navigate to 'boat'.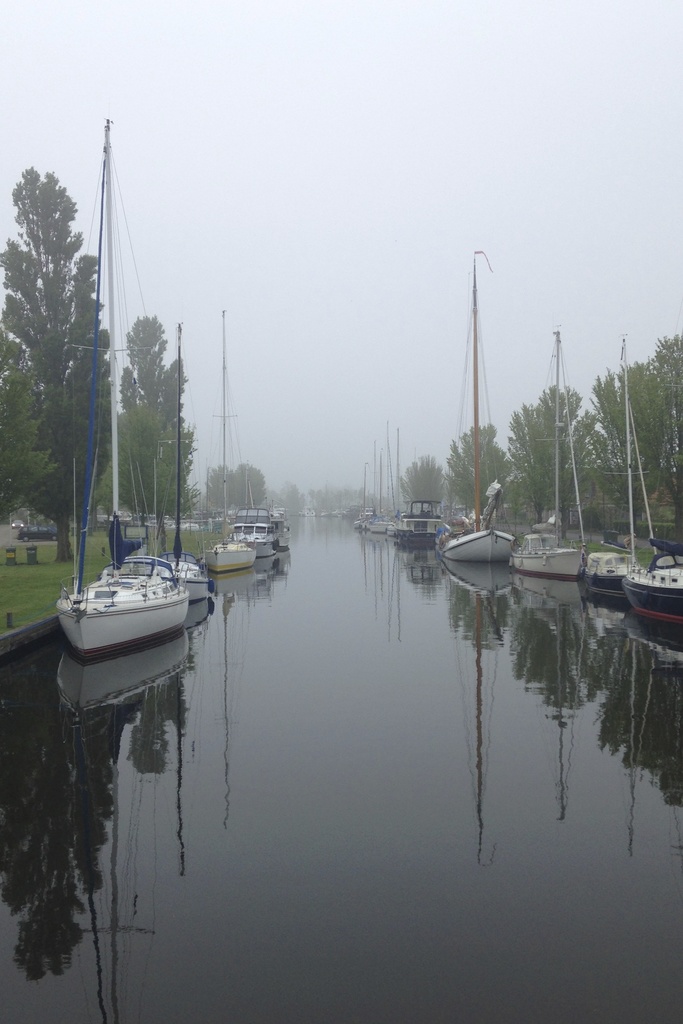
Navigation target: pyautogui.locateOnScreen(623, 522, 682, 671).
